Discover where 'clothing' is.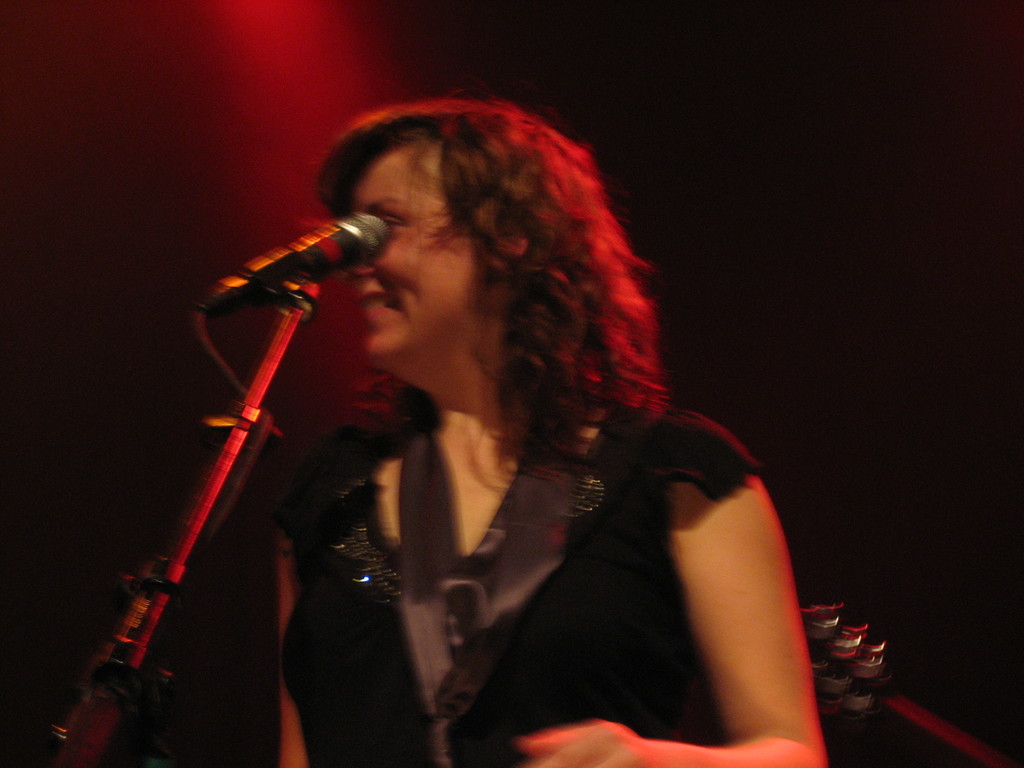
Discovered at Rect(236, 265, 760, 735).
